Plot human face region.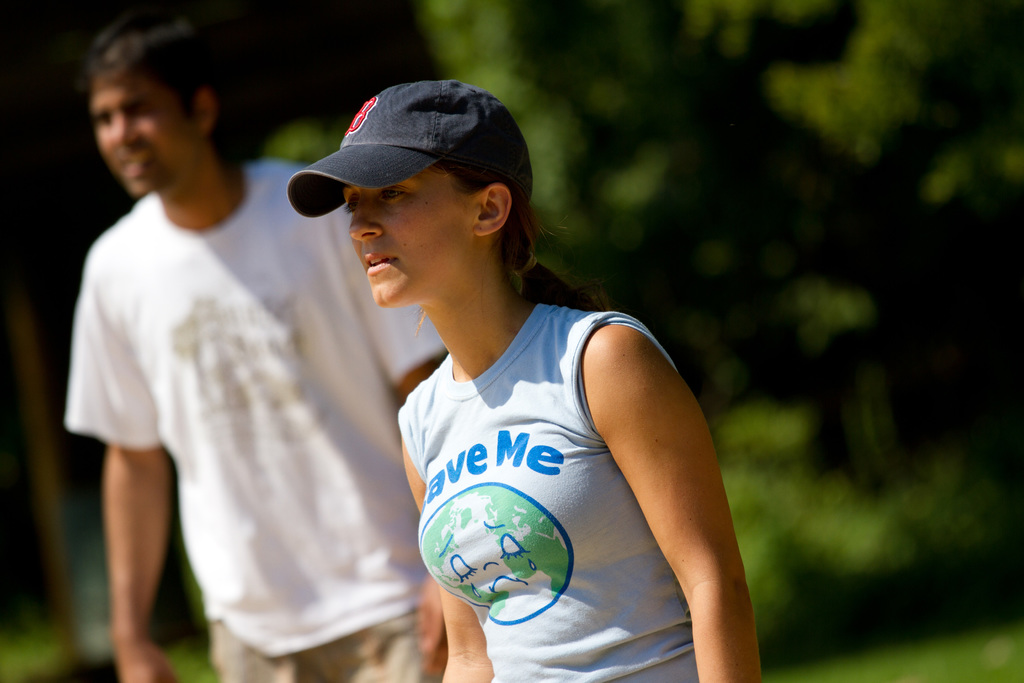
Plotted at 92:80:206:199.
